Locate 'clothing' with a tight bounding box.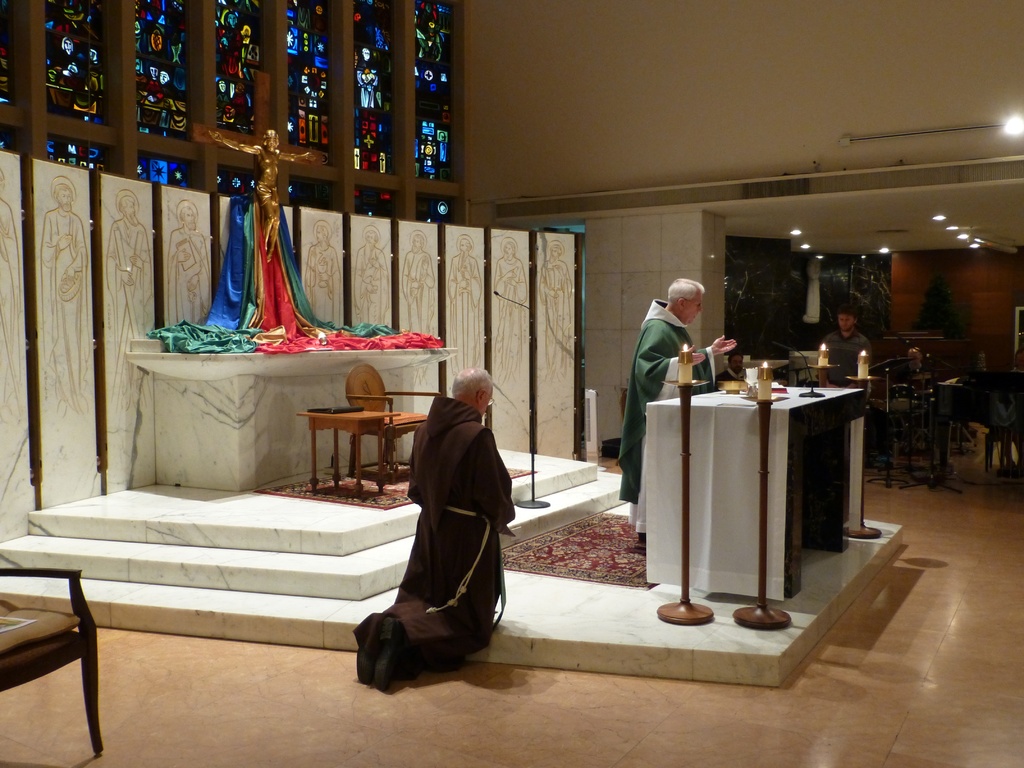
bbox=(369, 370, 516, 668).
